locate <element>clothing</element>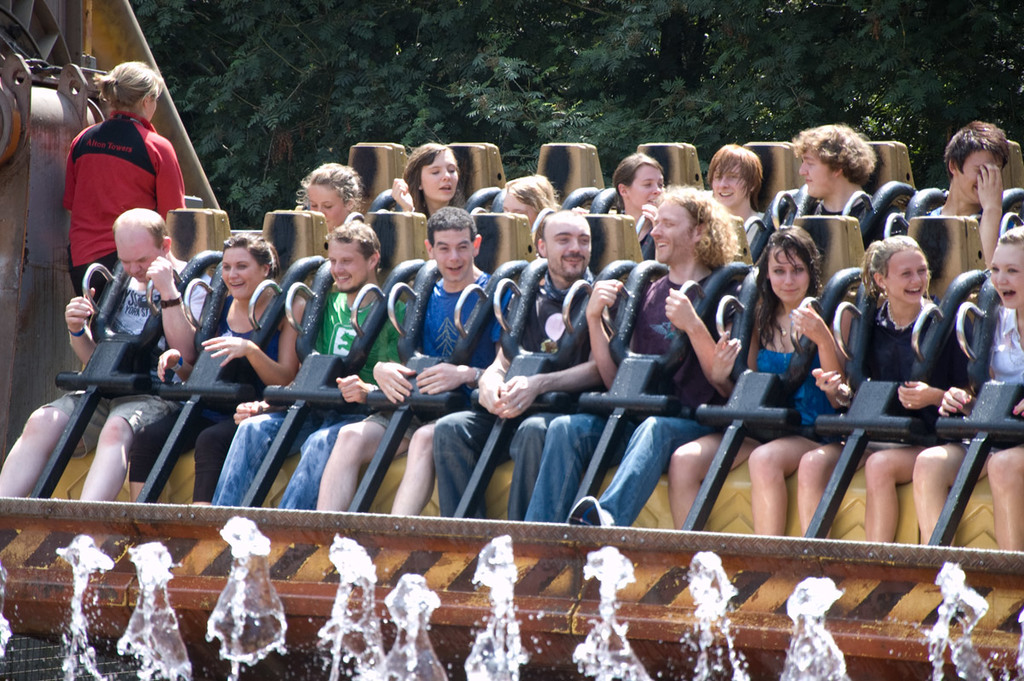
x1=236, y1=279, x2=402, y2=512
